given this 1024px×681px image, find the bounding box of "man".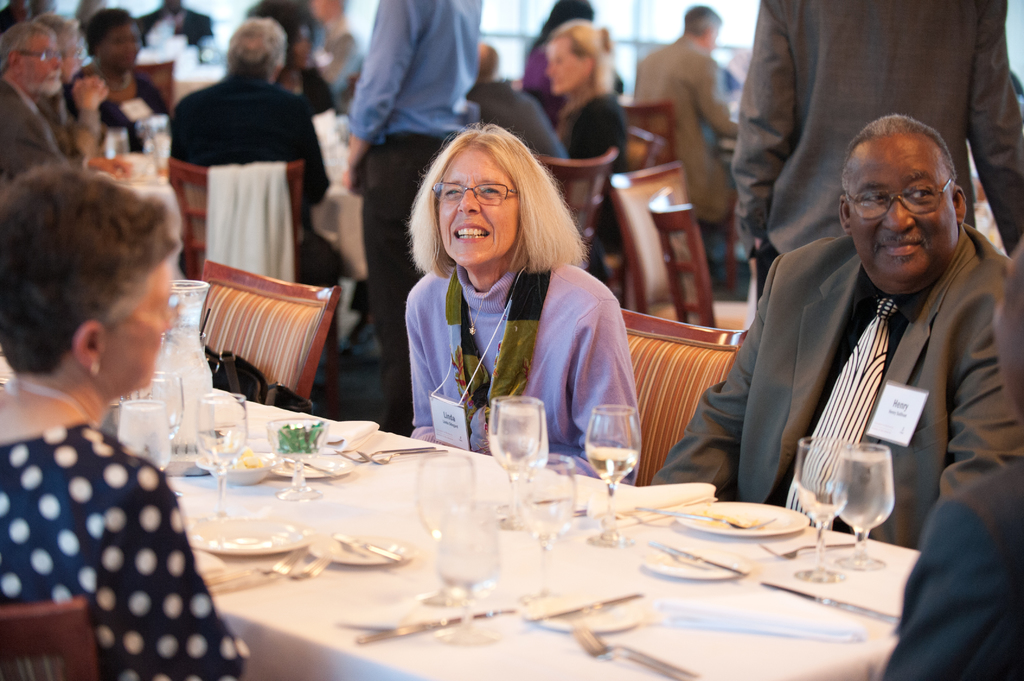
x1=125 y1=0 x2=212 y2=63.
